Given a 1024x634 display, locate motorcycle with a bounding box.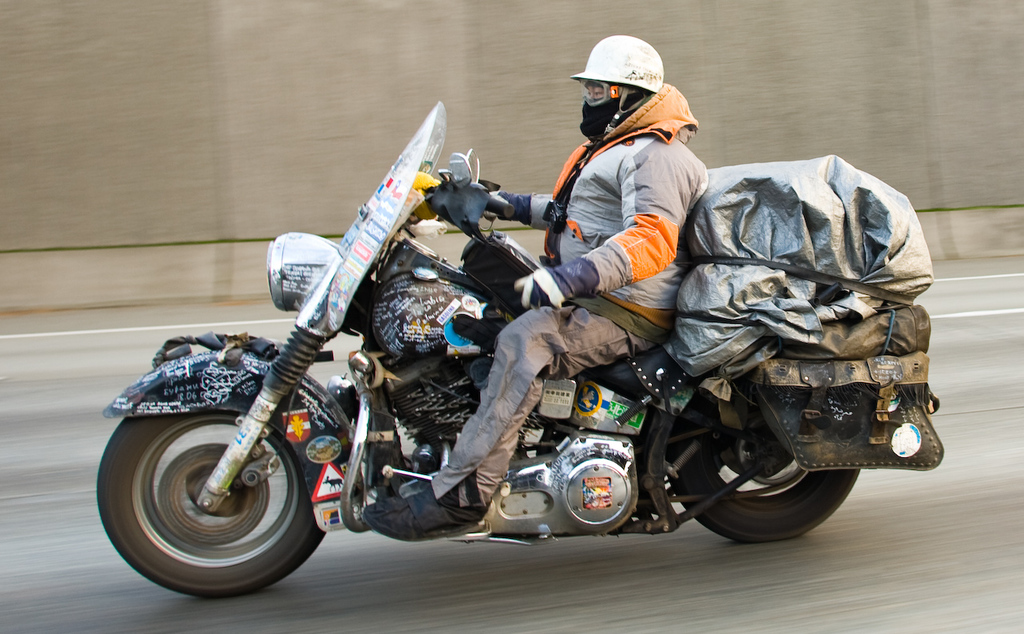
Located: locate(98, 101, 945, 598).
